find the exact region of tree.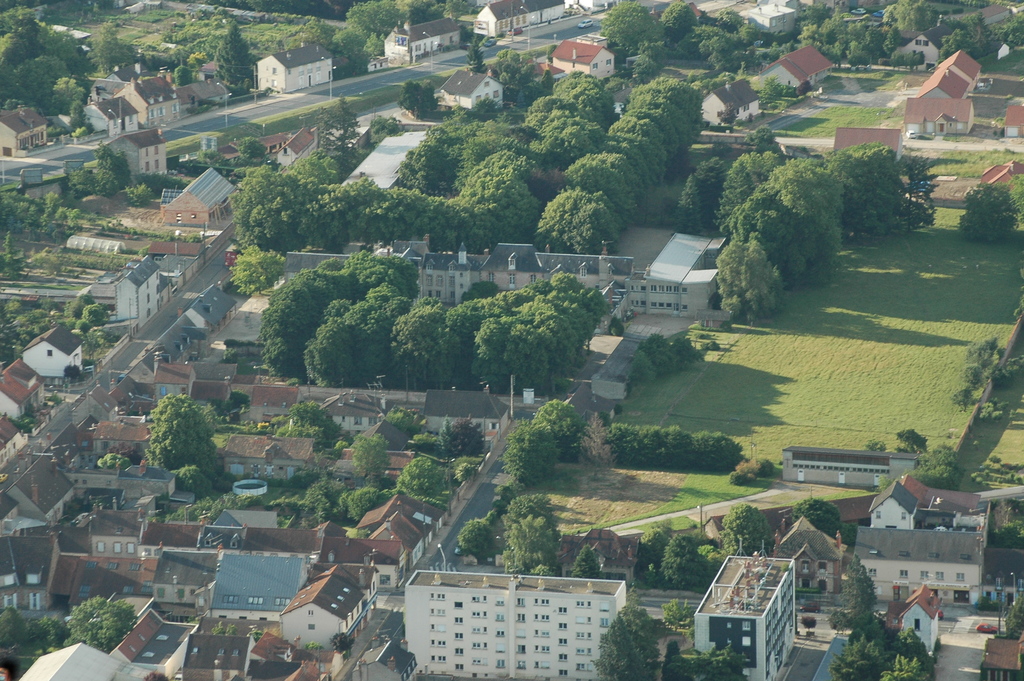
Exact region: BBox(395, 454, 446, 497).
